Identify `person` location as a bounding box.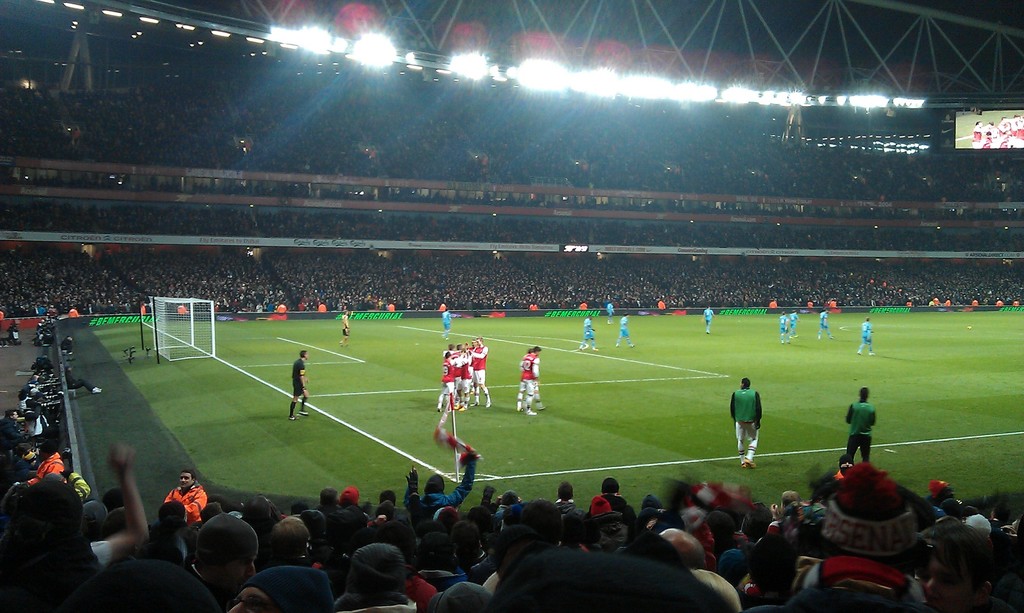
<bbox>842, 389, 873, 465</bbox>.
